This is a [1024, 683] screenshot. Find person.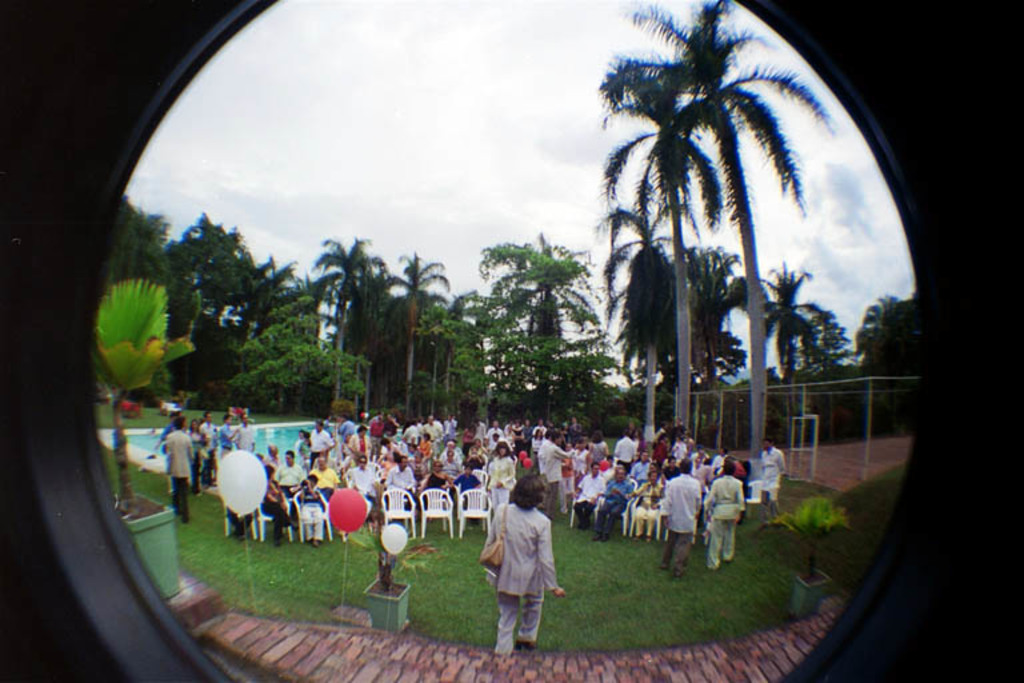
Bounding box: (left=488, top=444, right=517, bottom=518).
